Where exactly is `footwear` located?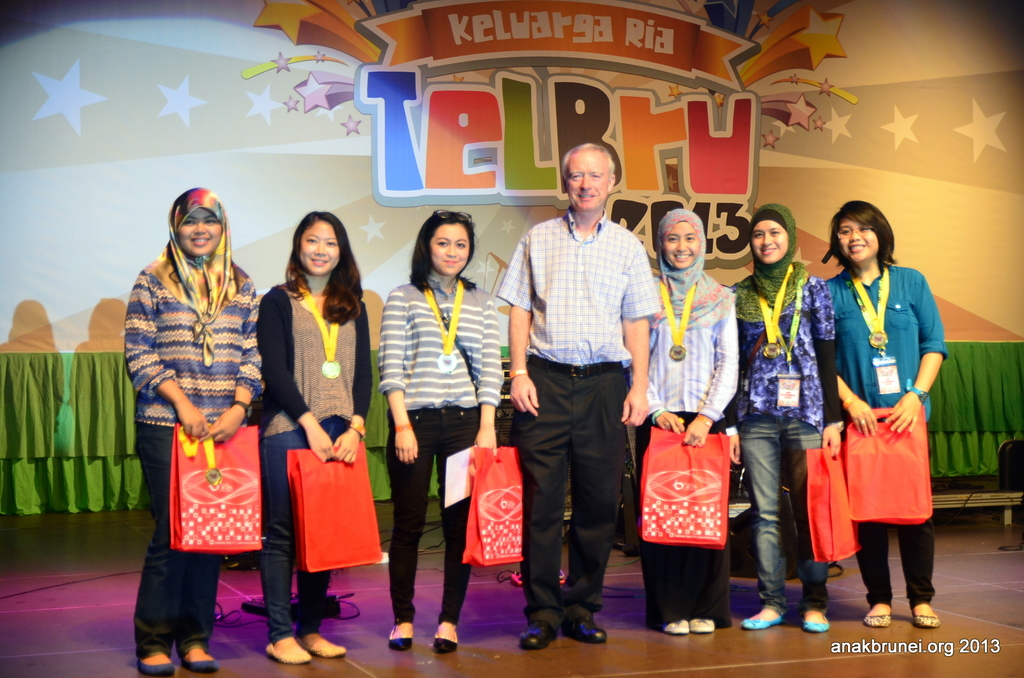
Its bounding box is Rect(911, 606, 937, 631).
